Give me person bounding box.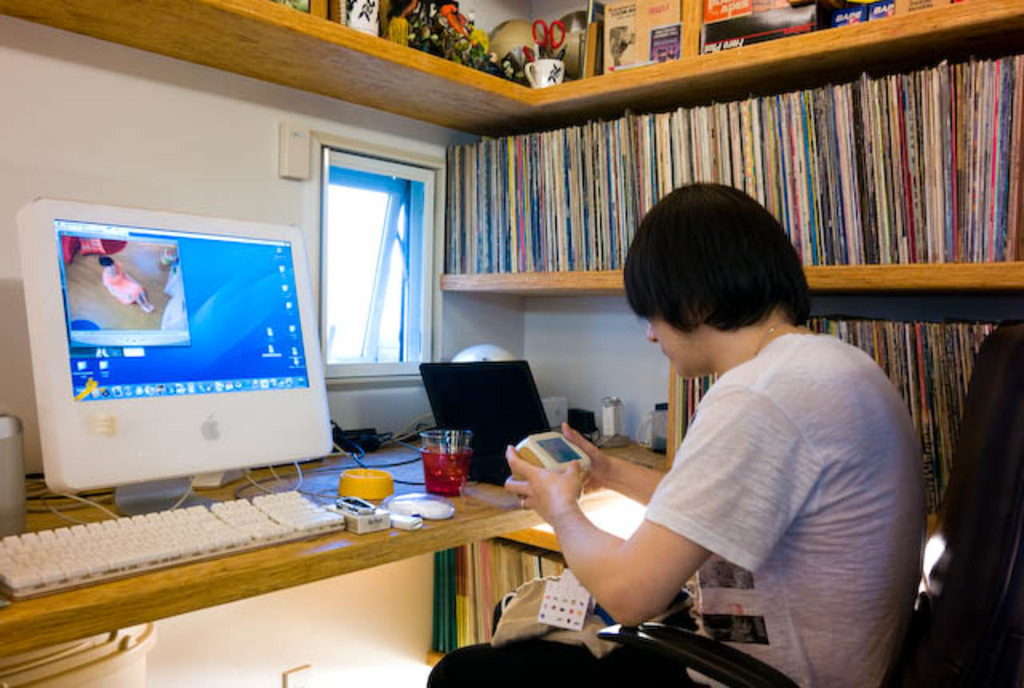
<region>520, 195, 862, 646</region>.
